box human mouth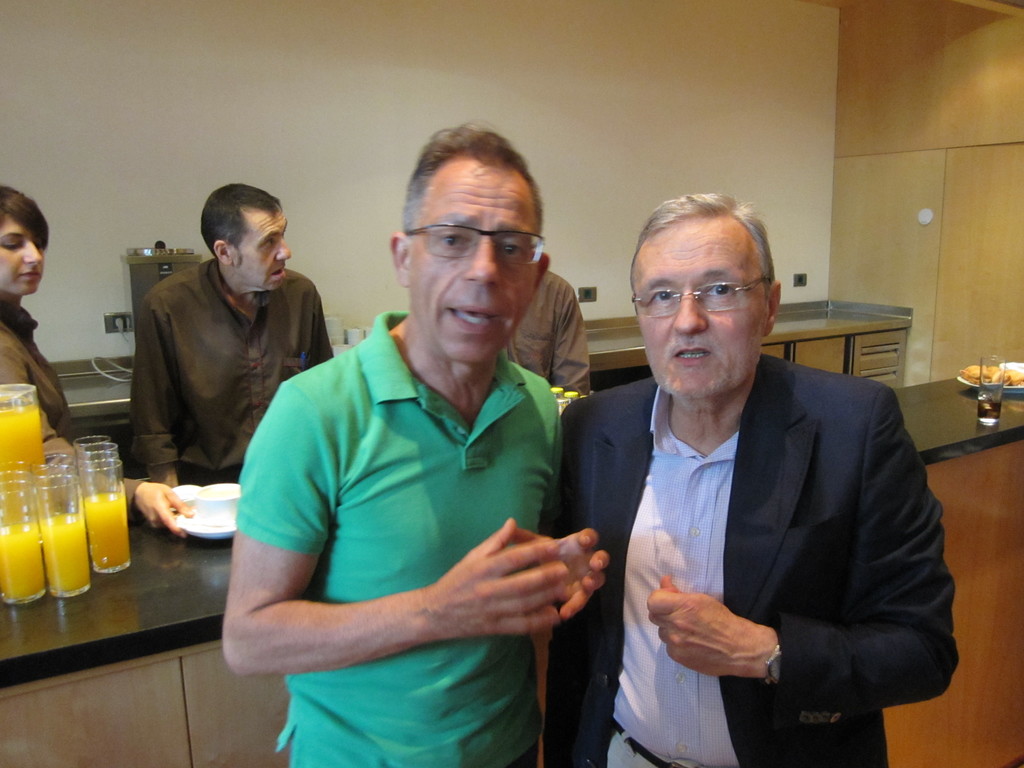
452,302,504,332
